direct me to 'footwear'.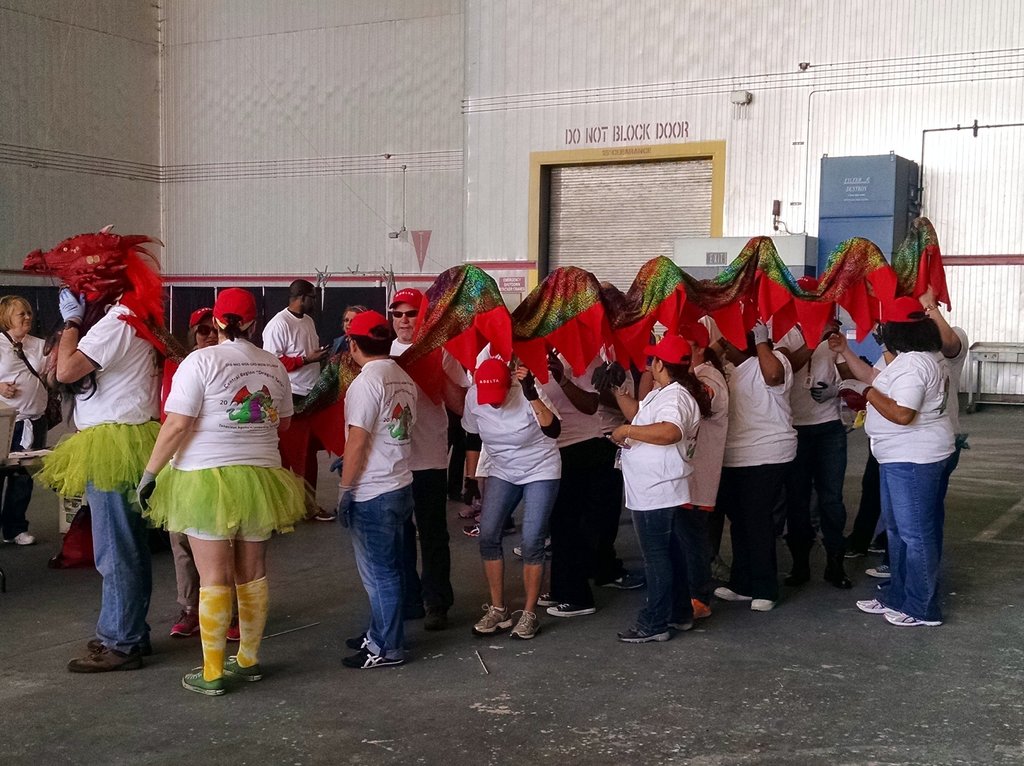
Direction: box(669, 619, 700, 630).
